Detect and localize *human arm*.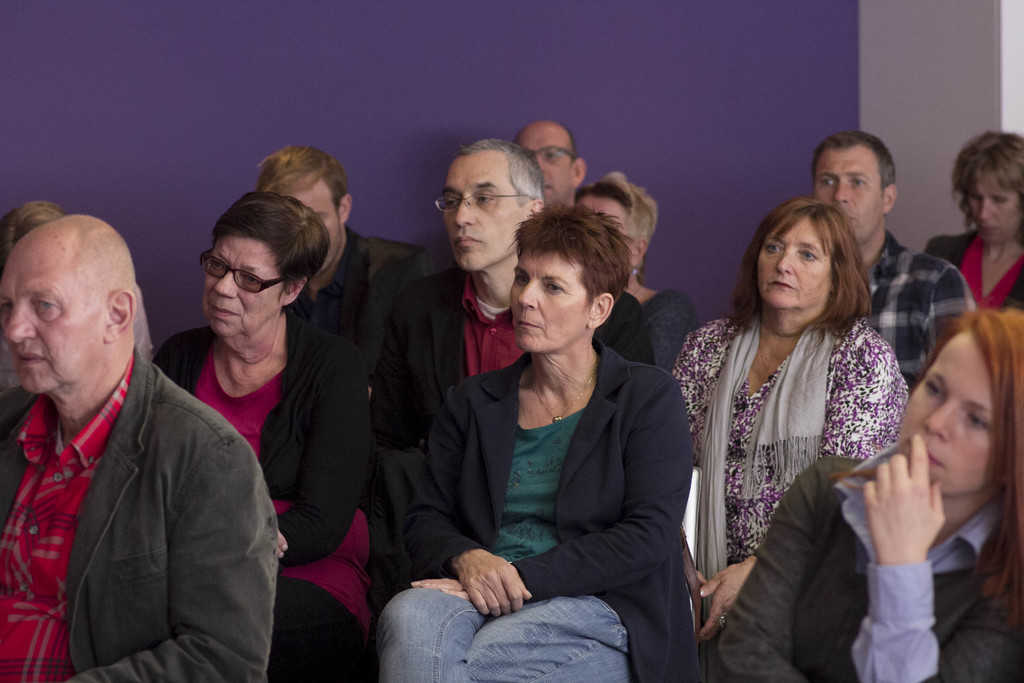
Localized at 667/308/717/427.
